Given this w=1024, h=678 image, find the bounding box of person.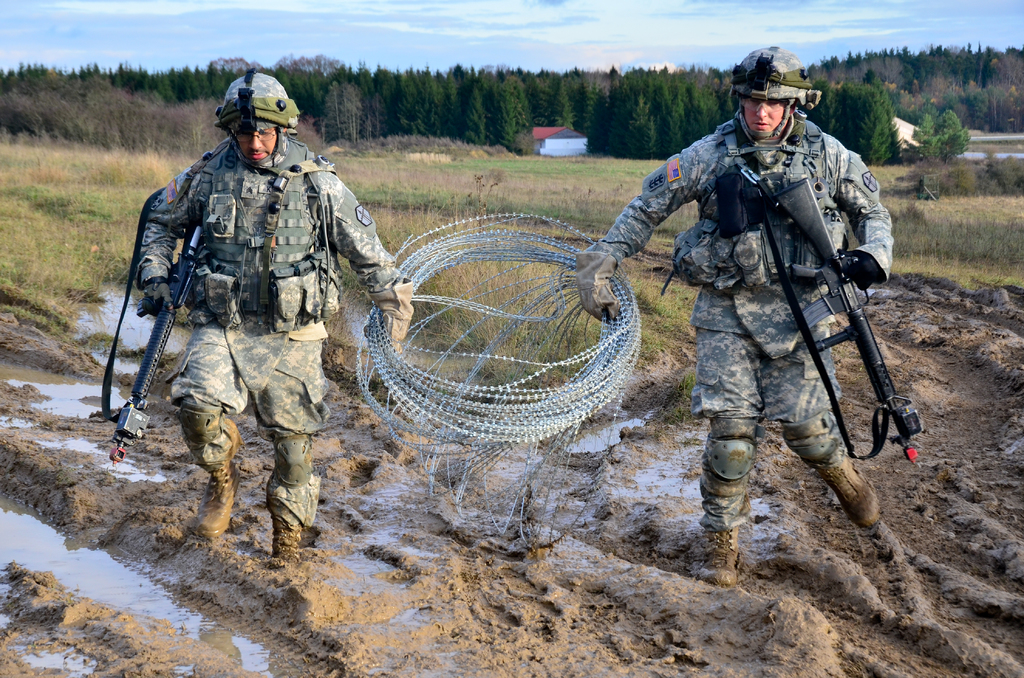
<bbox>136, 71, 405, 566</bbox>.
